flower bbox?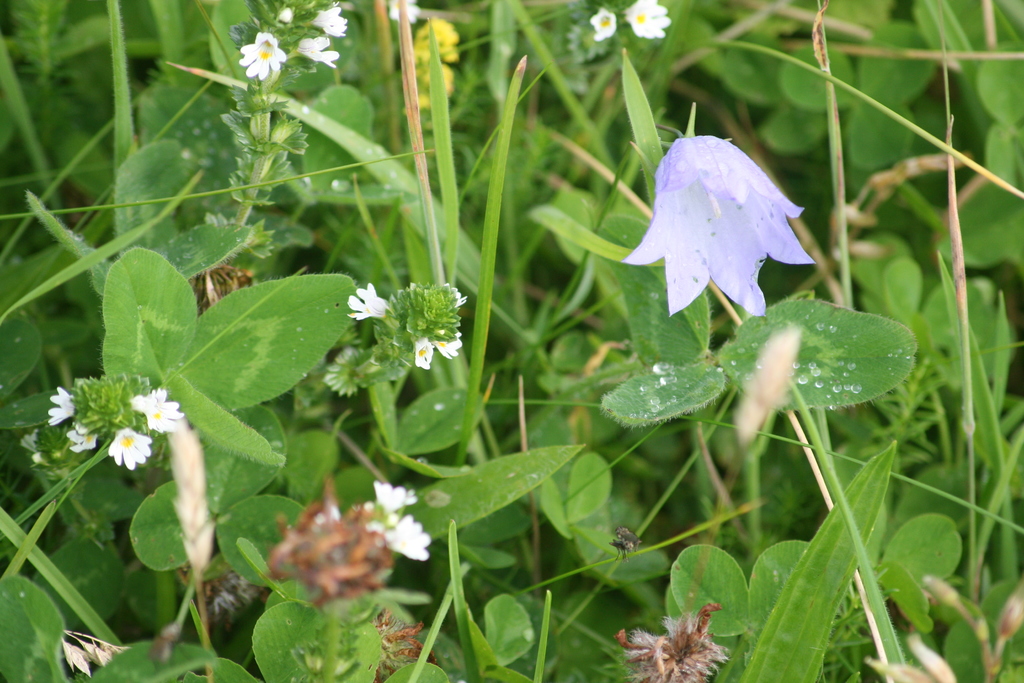
region(370, 476, 420, 512)
